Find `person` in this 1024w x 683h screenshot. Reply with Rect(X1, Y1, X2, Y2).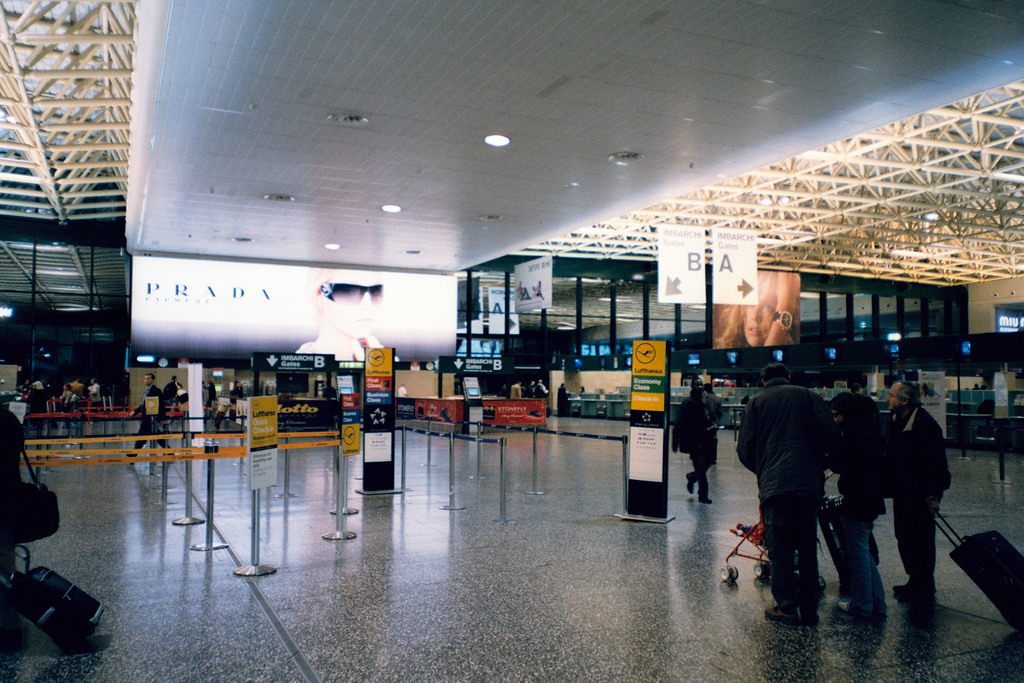
Rect(0, 406, 23, 575).
